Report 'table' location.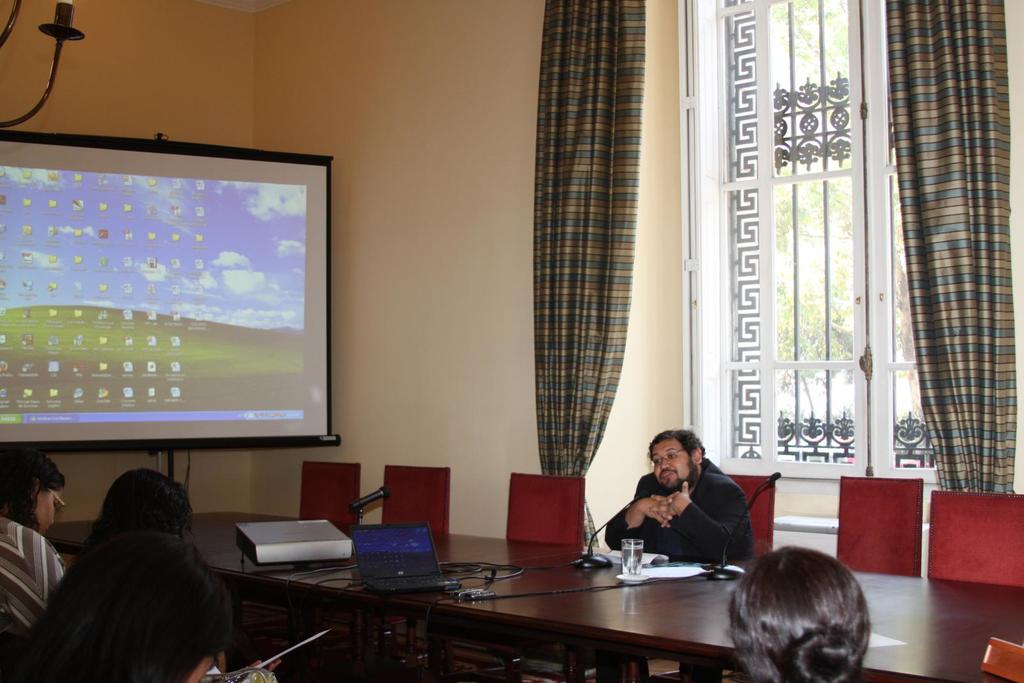
Report: <region>54, 510, 1023, 682</region>.
